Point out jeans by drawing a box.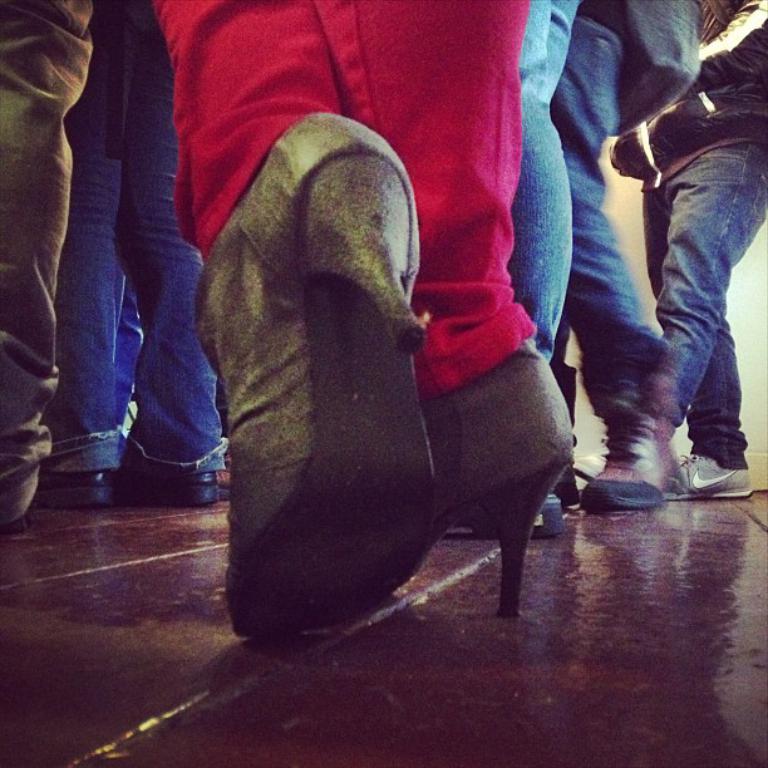
{"x1": 499, "y1": 0, "x2": 581, "y2": 359}.
